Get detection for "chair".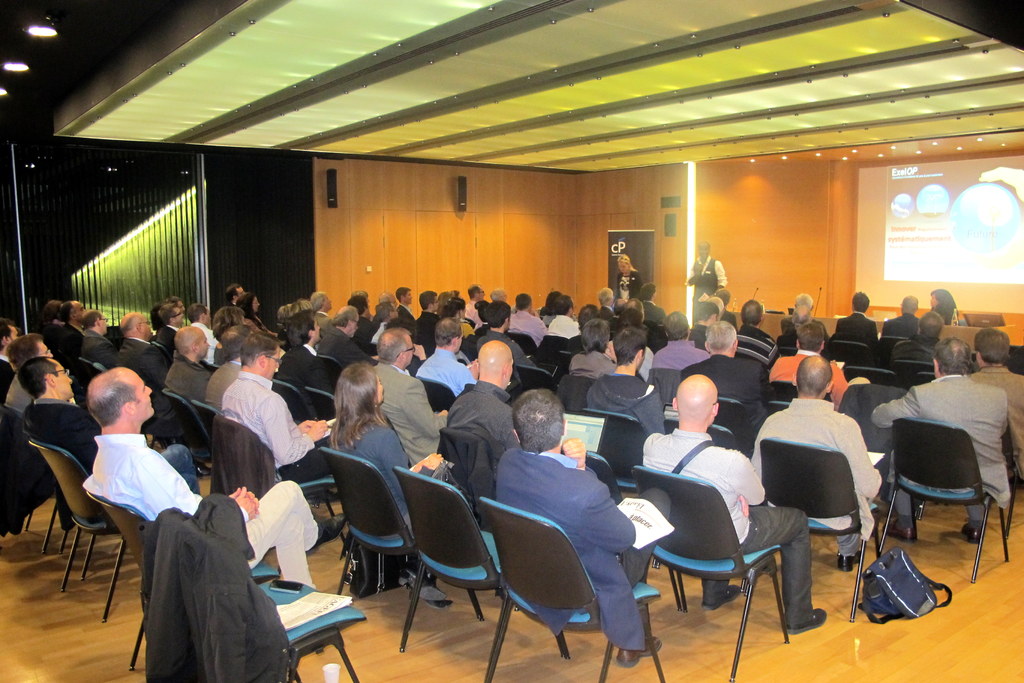
Detection: 1 406 36 445.
